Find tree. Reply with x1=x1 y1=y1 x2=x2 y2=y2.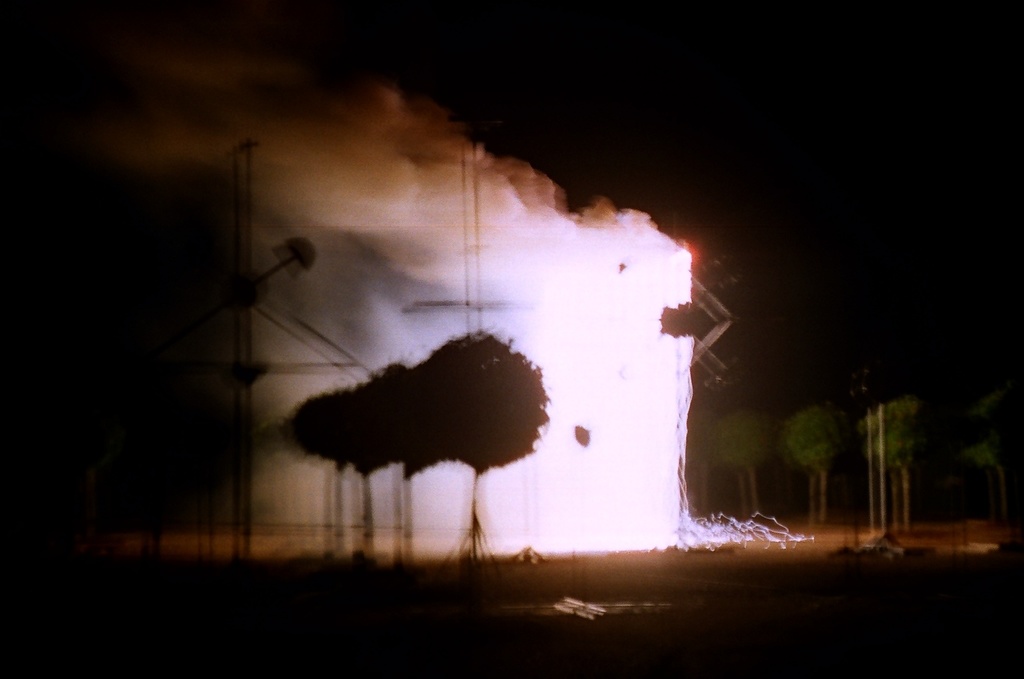
x1=862 y1=408 x2=881 y2=534.
